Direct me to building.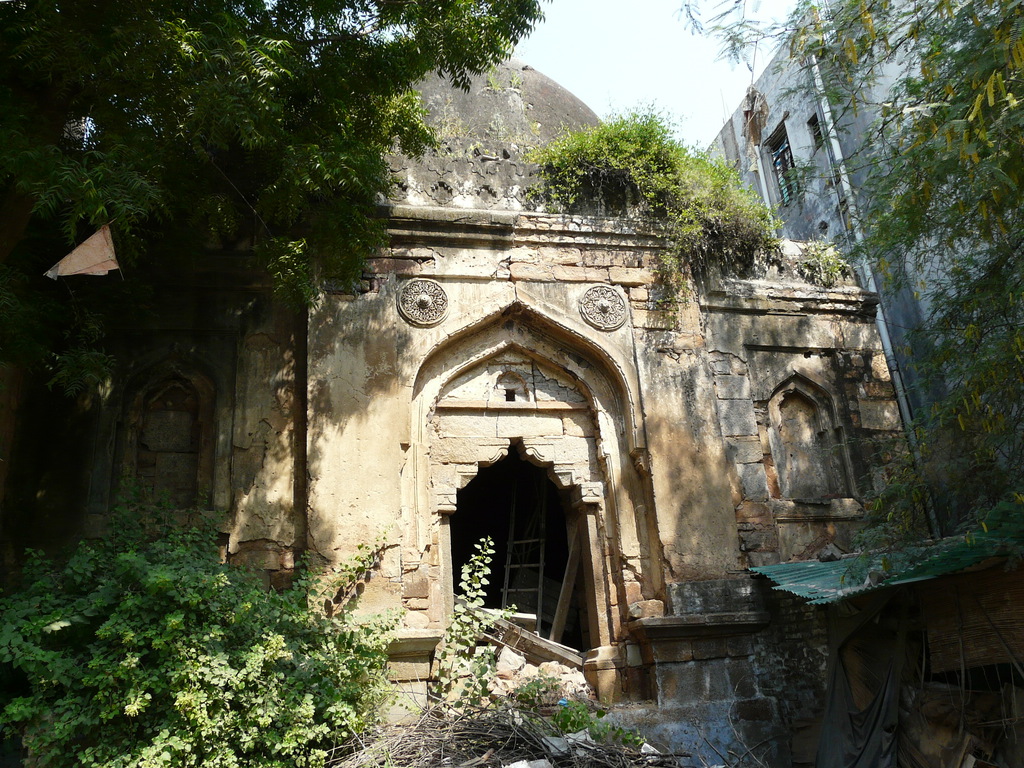
Direction: [x1=708, y1=0, x2=1023, y2=541].
